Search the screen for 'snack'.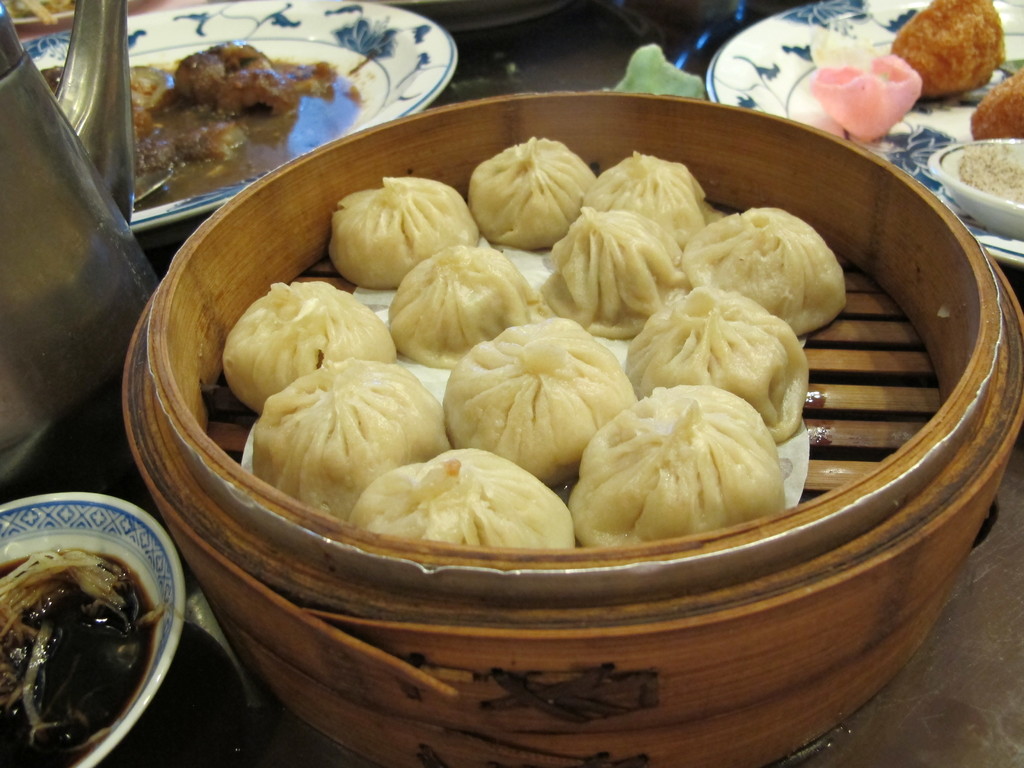
Found at bbox(880, 0, 1007, 102).
